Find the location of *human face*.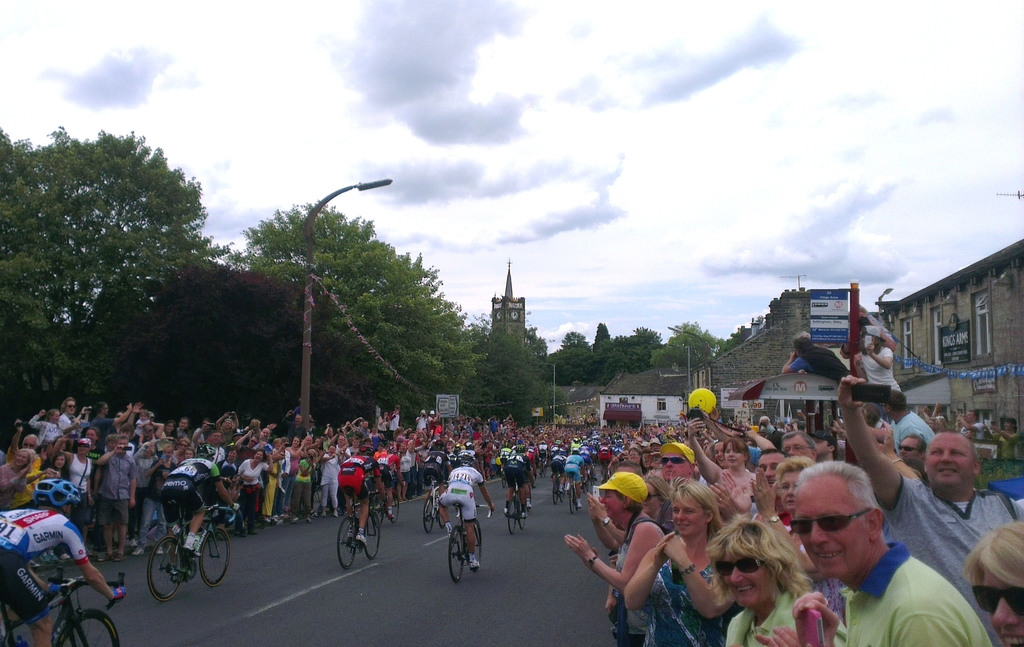
Location: <bbox>138, 411, 149, 423</bbox>.
